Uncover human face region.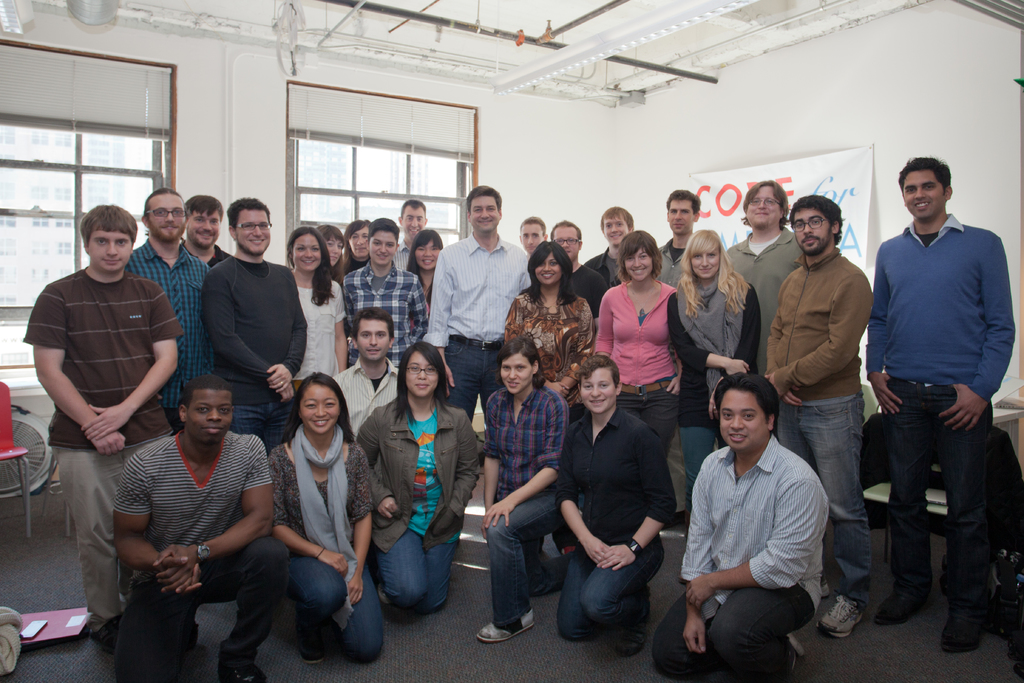
Uncovered: 525:224:542:252.
